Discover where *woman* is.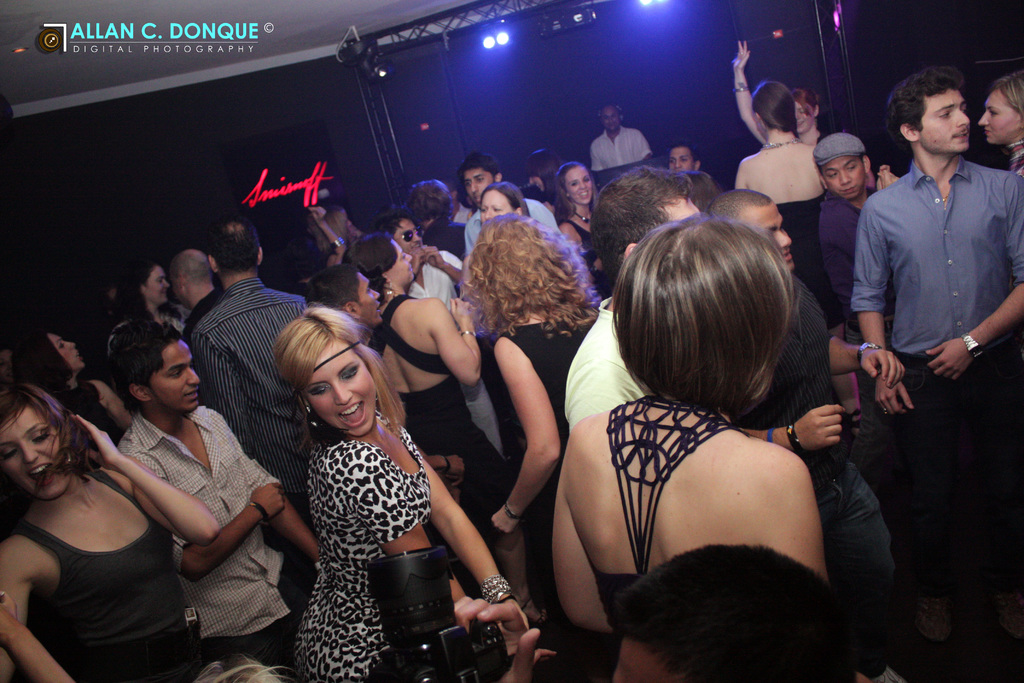
Discovered at bbox(451, 211, 600, 662).
